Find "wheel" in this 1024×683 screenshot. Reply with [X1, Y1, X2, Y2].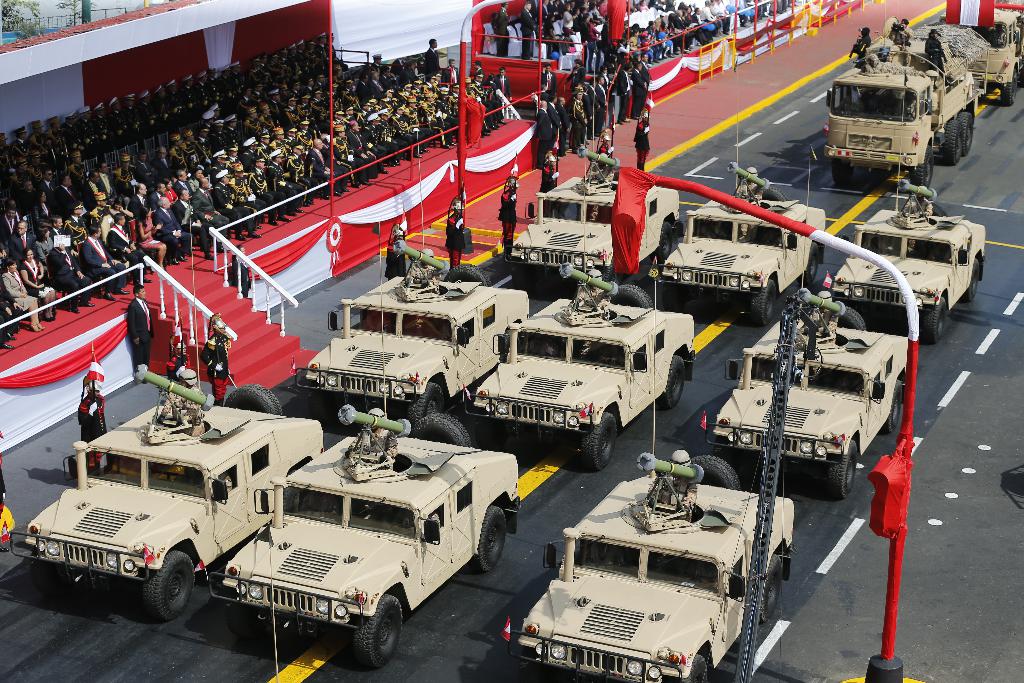
[836, 157, 855, 190].
